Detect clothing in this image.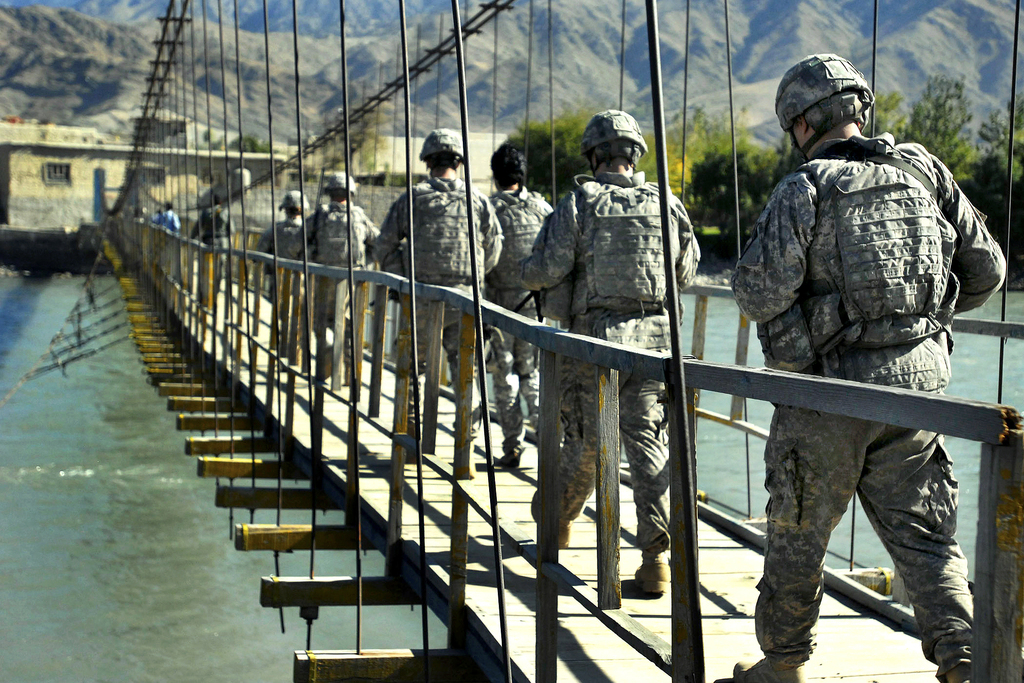
Detection: select_region(728, 128, 1001, 374).
